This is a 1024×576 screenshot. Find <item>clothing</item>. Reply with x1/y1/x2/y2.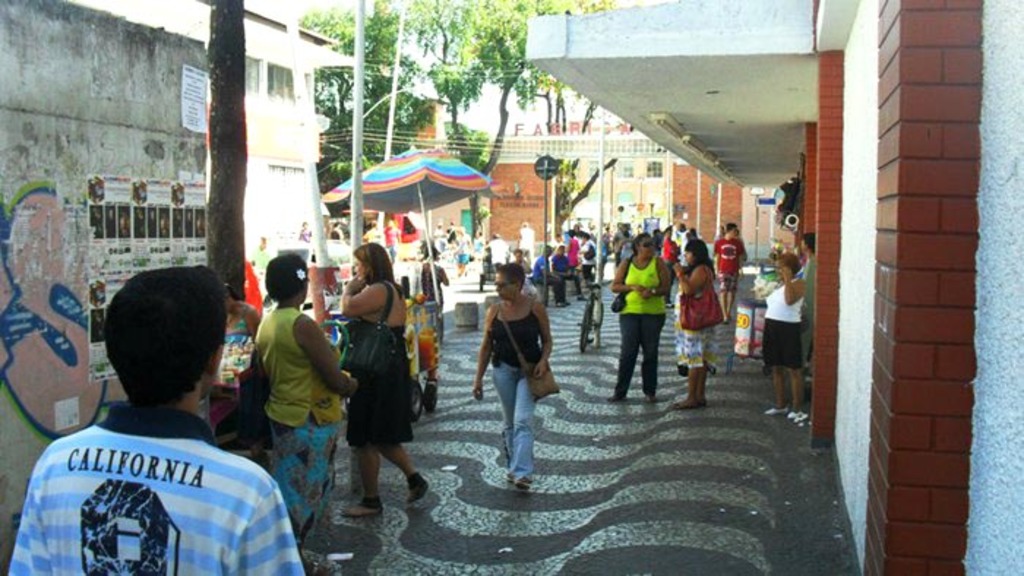
571/225/585/266.
